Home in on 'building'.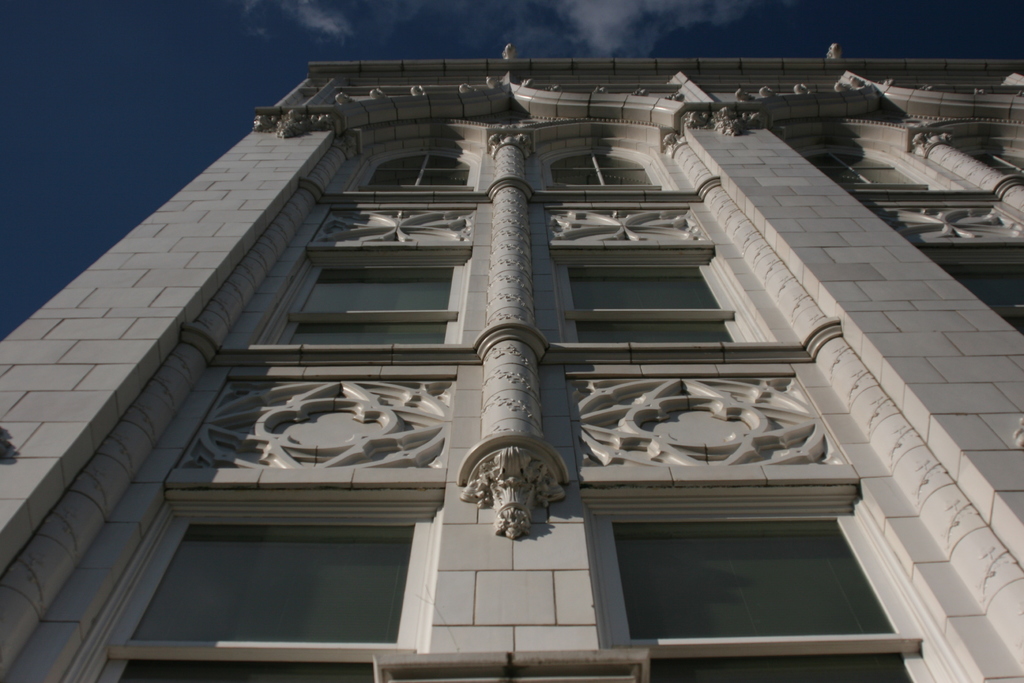
Homed in at box(0, 40, 1023, 682).
